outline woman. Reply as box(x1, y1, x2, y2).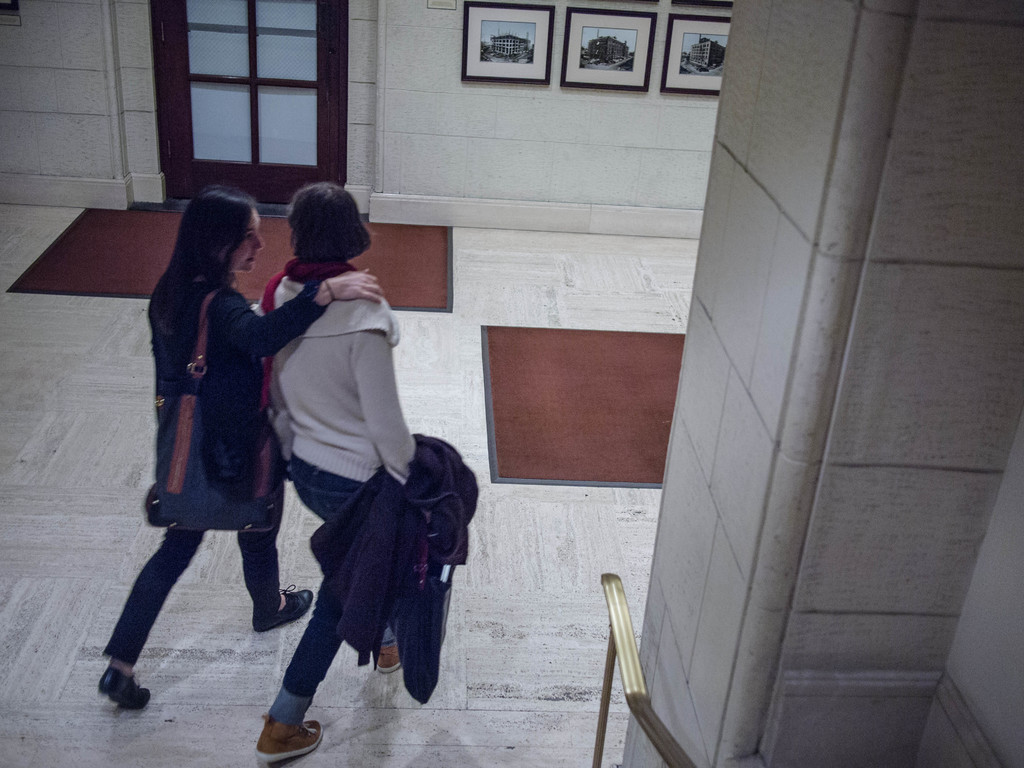
box(248, 179, 425, 767).
